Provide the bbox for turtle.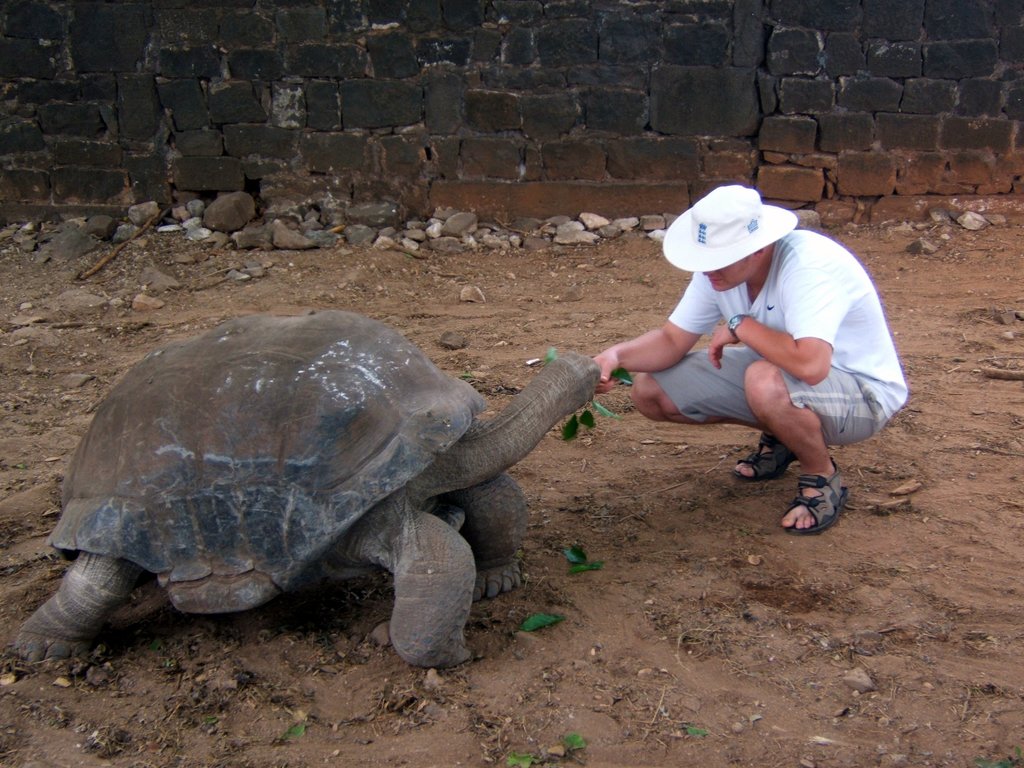
bbox=(15, 308, 602, 669).
